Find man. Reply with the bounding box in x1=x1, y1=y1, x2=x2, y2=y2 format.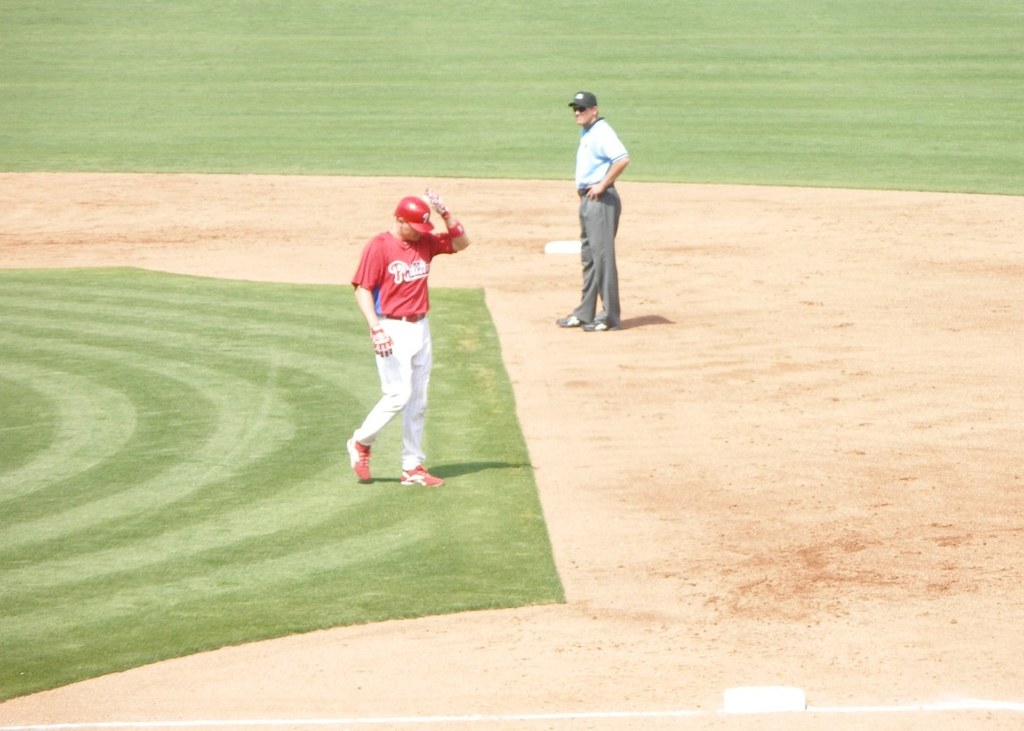
x1=554, y1=91, x2=628, y2=334.
